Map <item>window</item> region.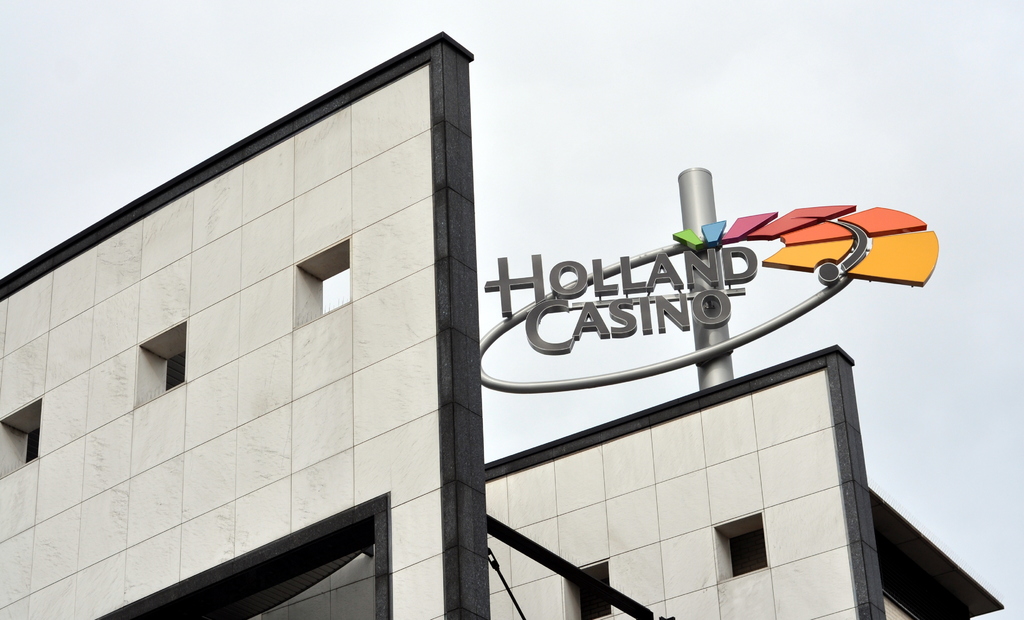
Mapped to 294,238,356,330.
